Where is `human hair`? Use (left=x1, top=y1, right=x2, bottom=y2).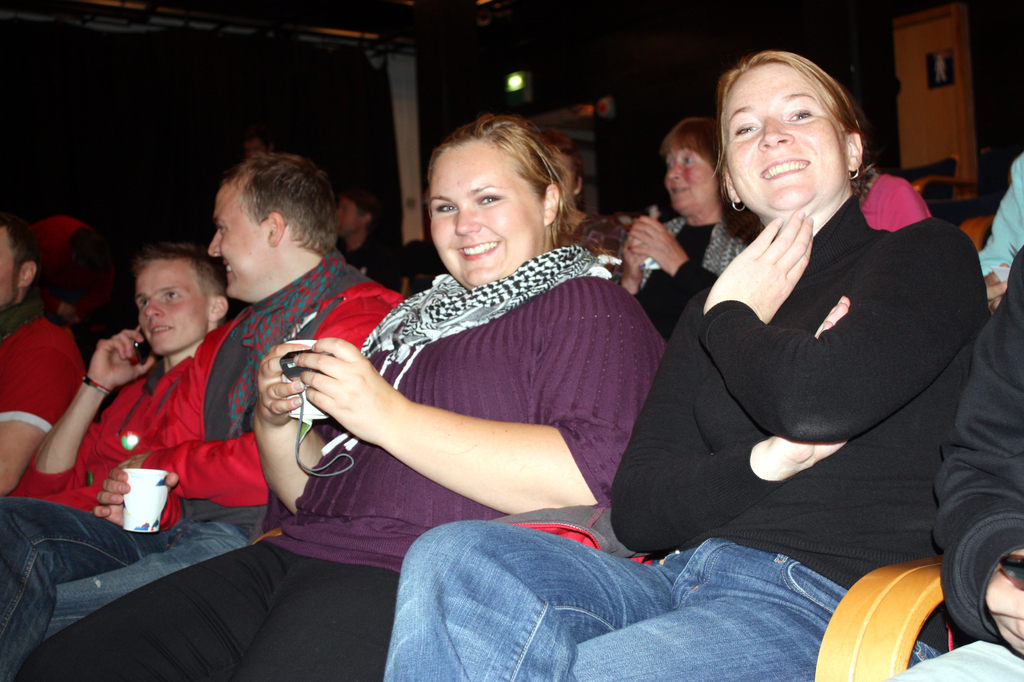
(left=423, top=93, right=591, bottom=257).
